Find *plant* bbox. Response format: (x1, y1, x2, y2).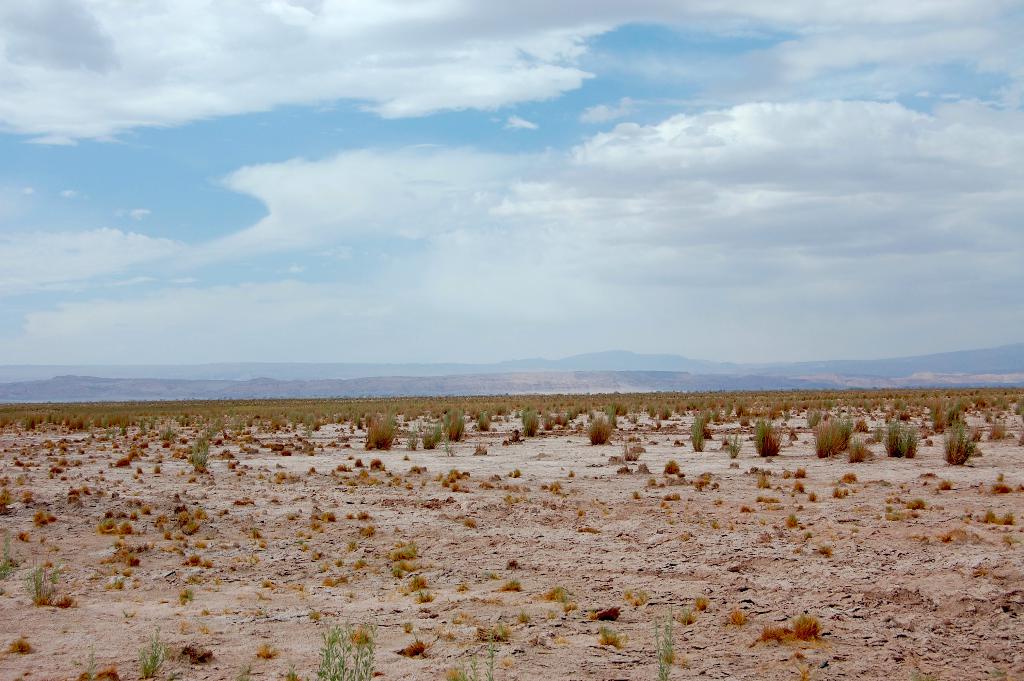
(755, 470, 772, 491).
